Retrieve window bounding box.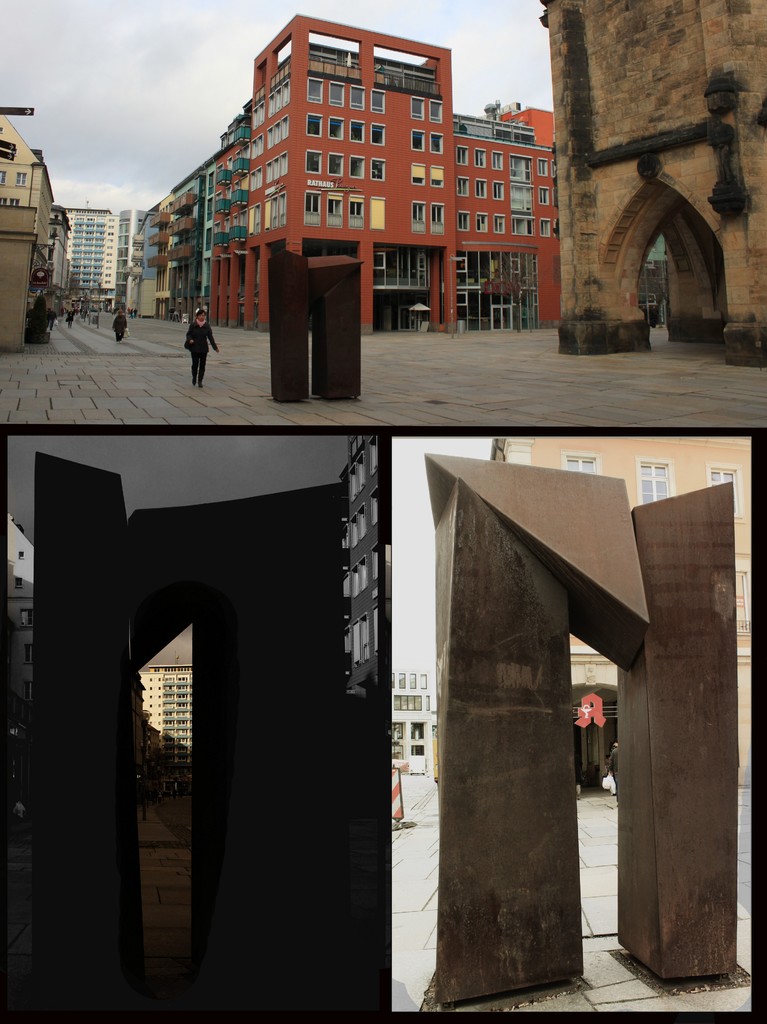
Bounding box: Rect(328, 197, 343, 225).
